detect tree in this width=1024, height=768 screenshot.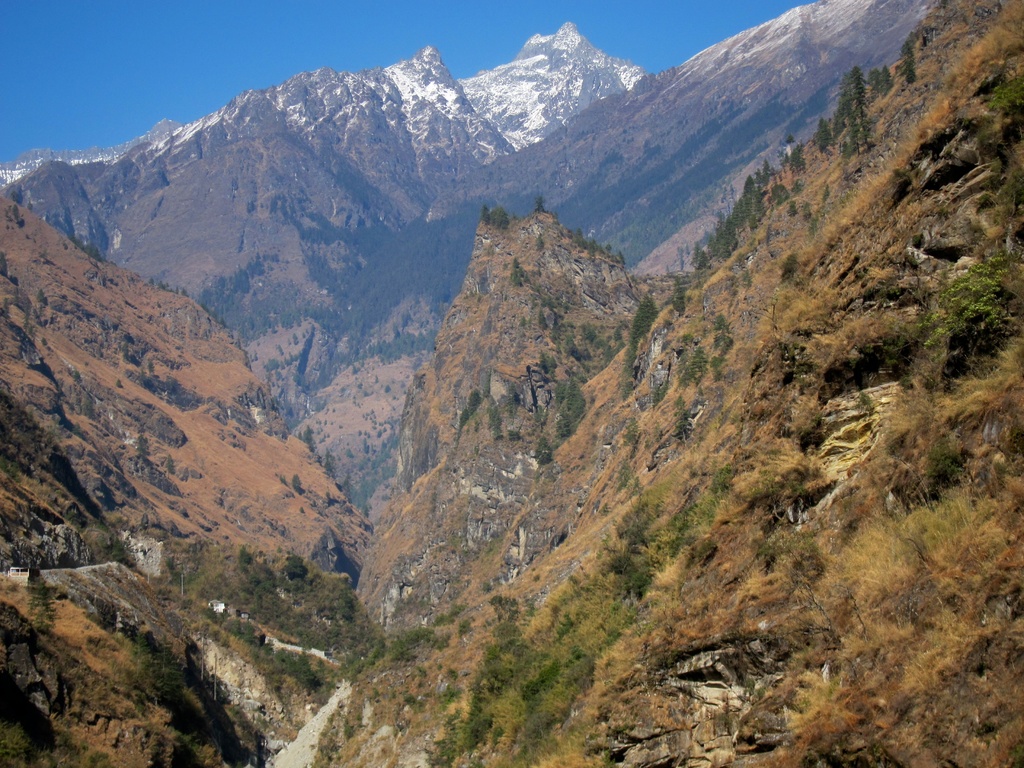
Detection: 620,249,625,266.
